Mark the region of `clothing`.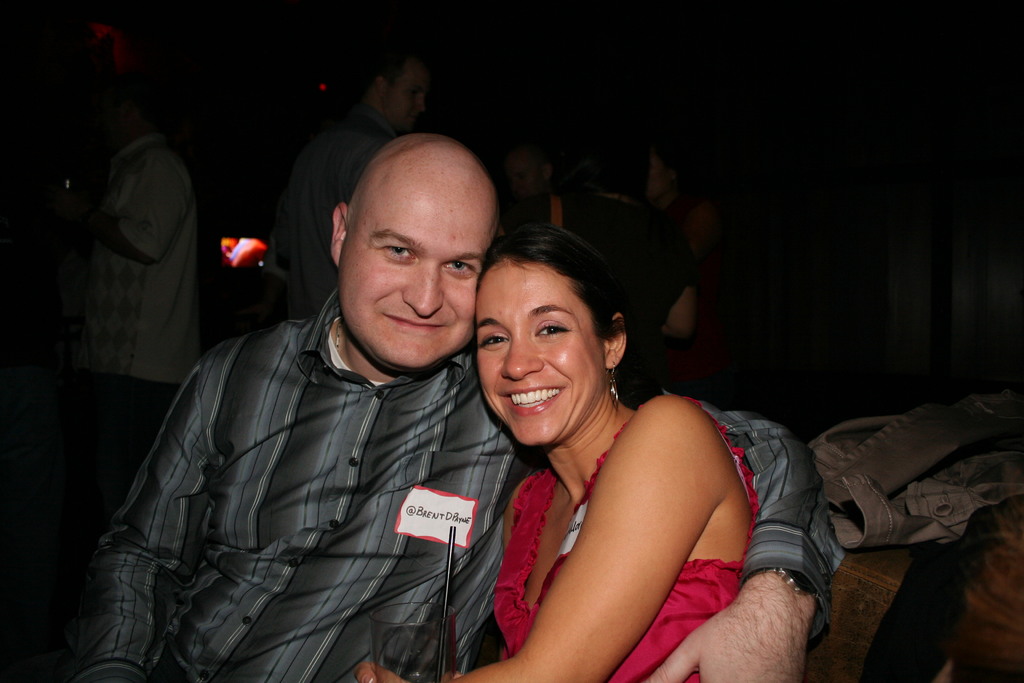
Region: rect(531, 189, 692, 369).
